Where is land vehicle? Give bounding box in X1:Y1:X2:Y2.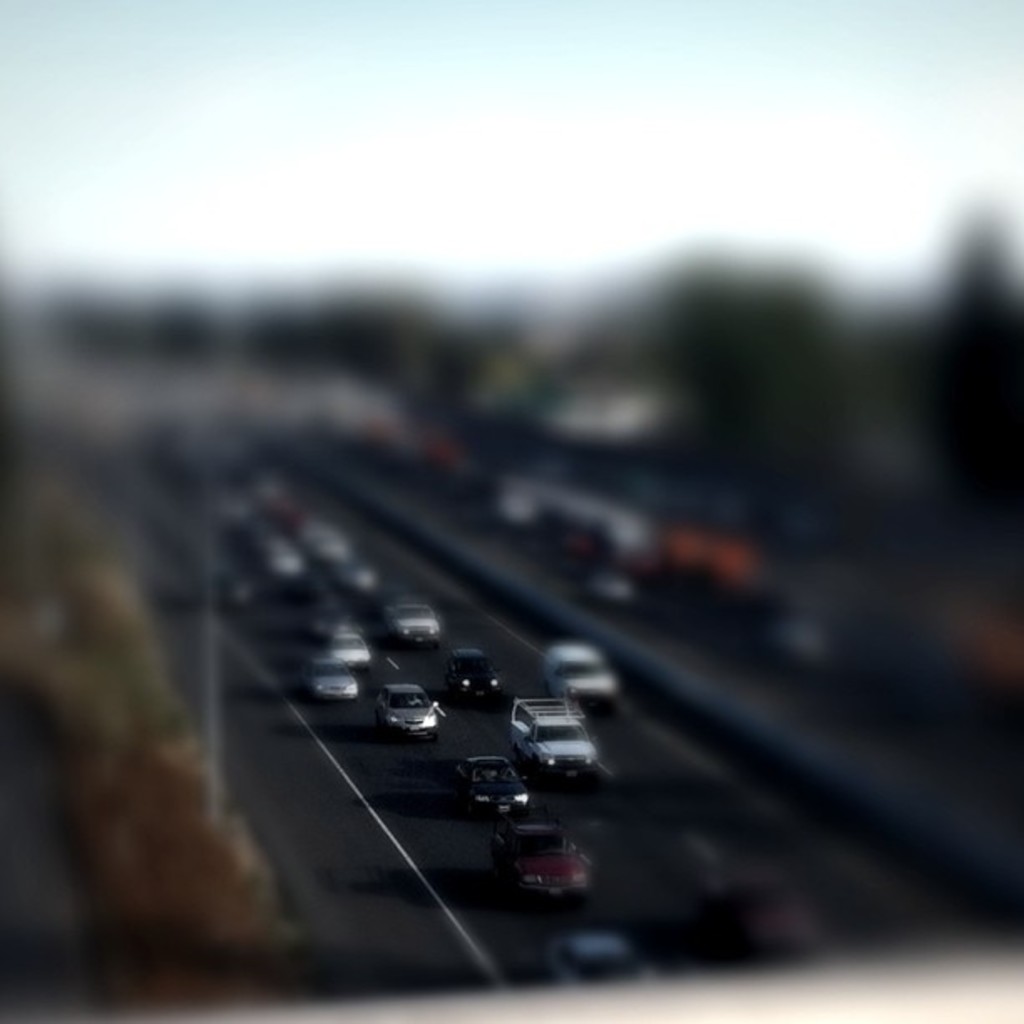
494:693:577:773.
